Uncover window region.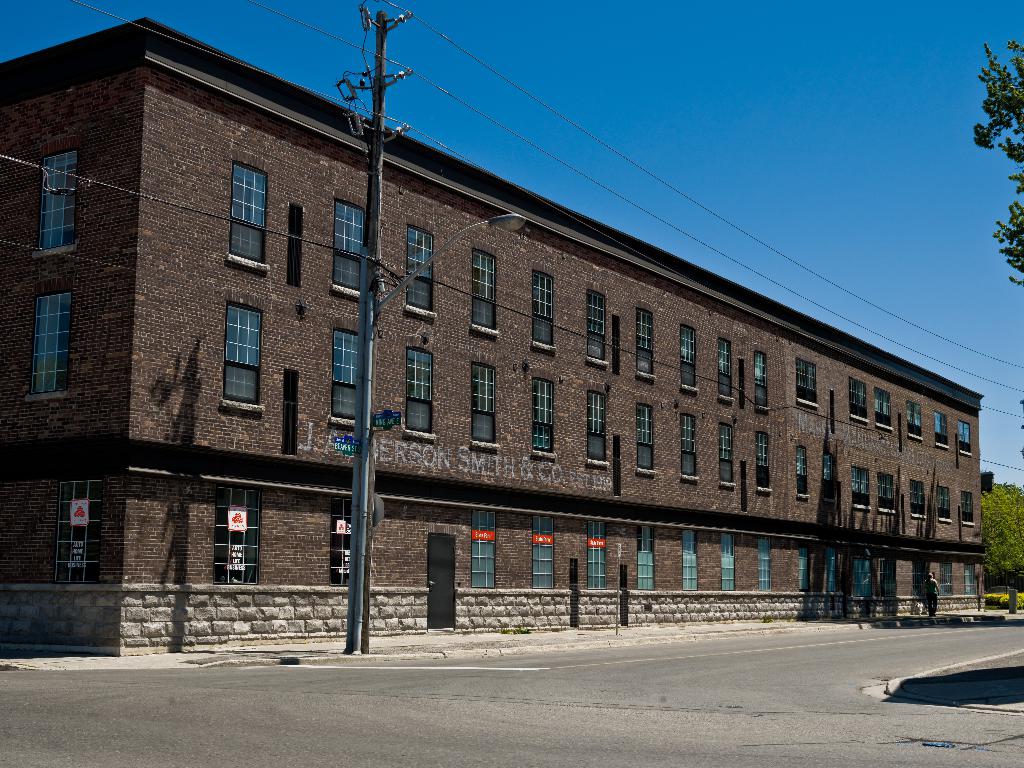
Uncovered: Rect(635, 404, 653, 468).
